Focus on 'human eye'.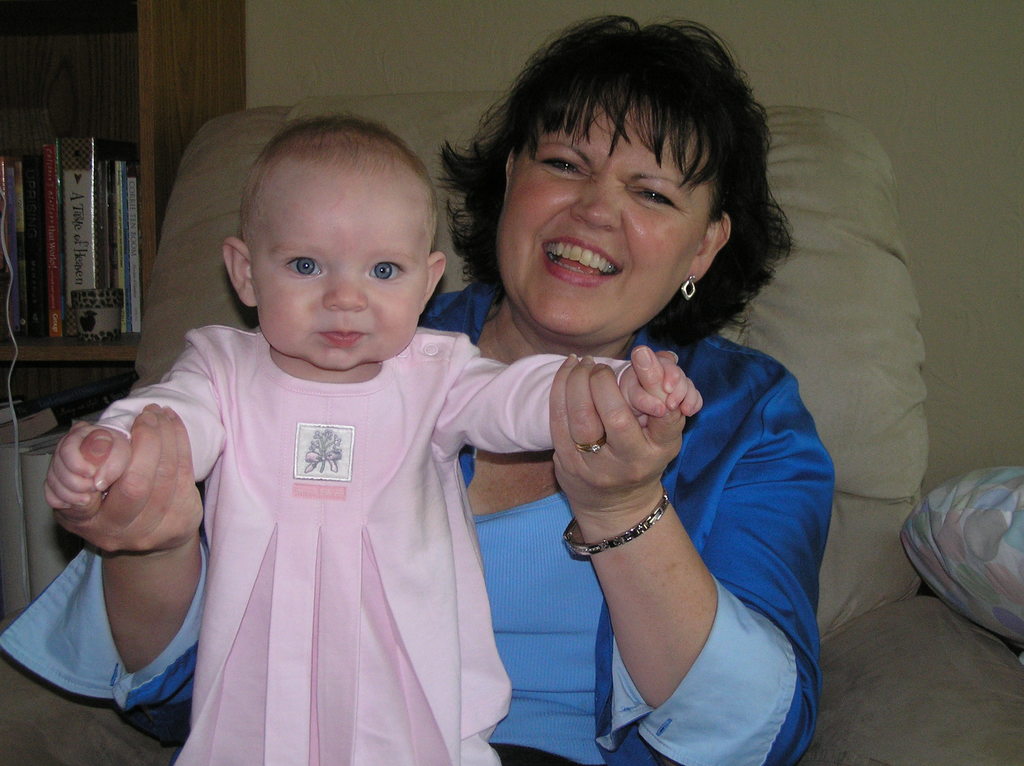
Focused at (365,256,404,283).
